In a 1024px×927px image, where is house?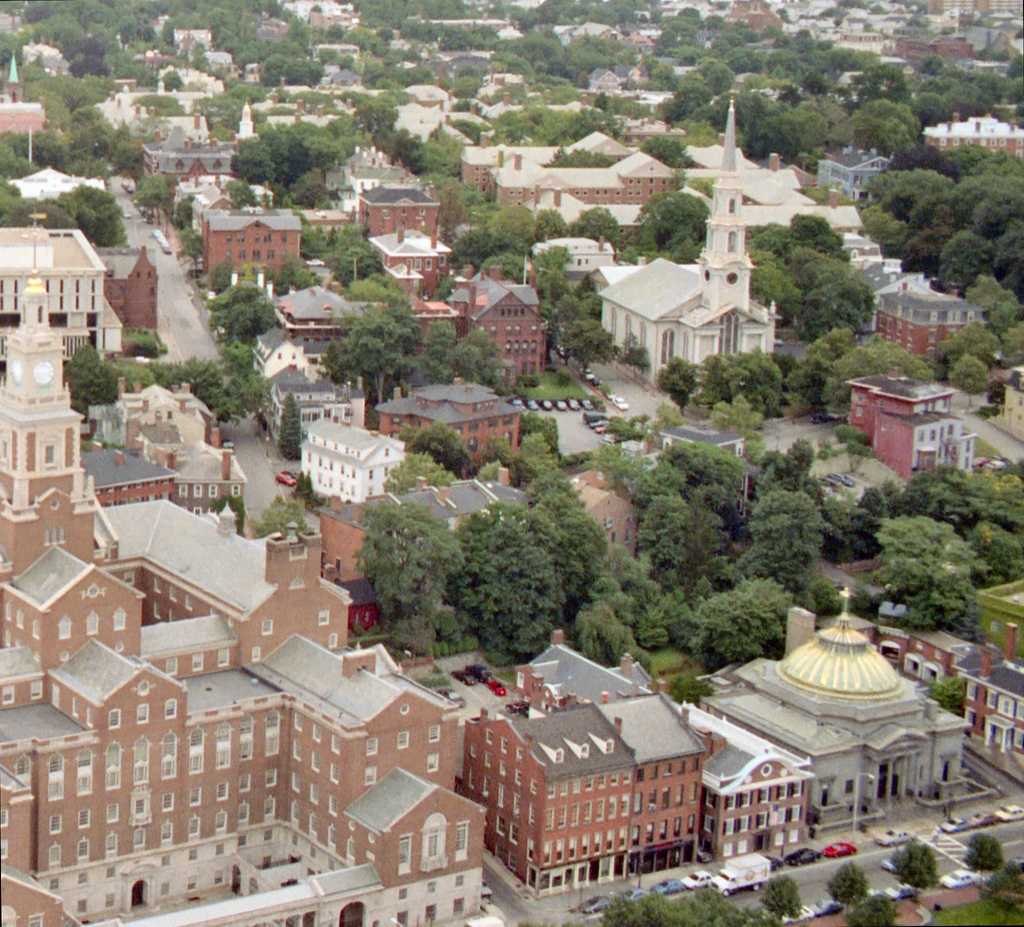
595 95 781 375.
